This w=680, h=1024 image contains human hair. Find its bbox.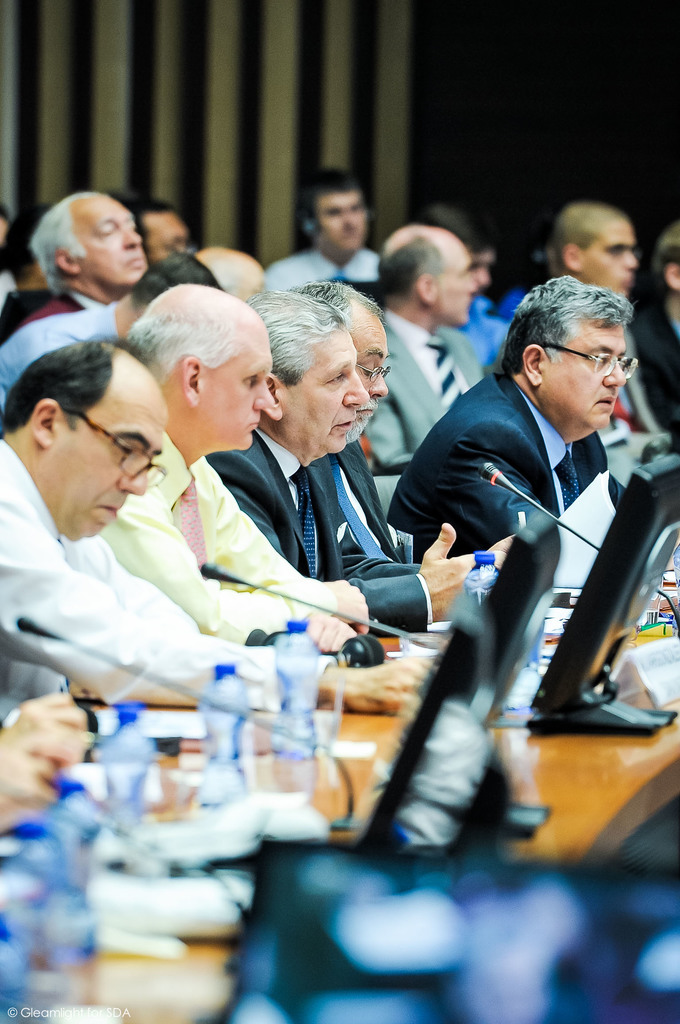
l=499, t=275, r=635, b=375.
